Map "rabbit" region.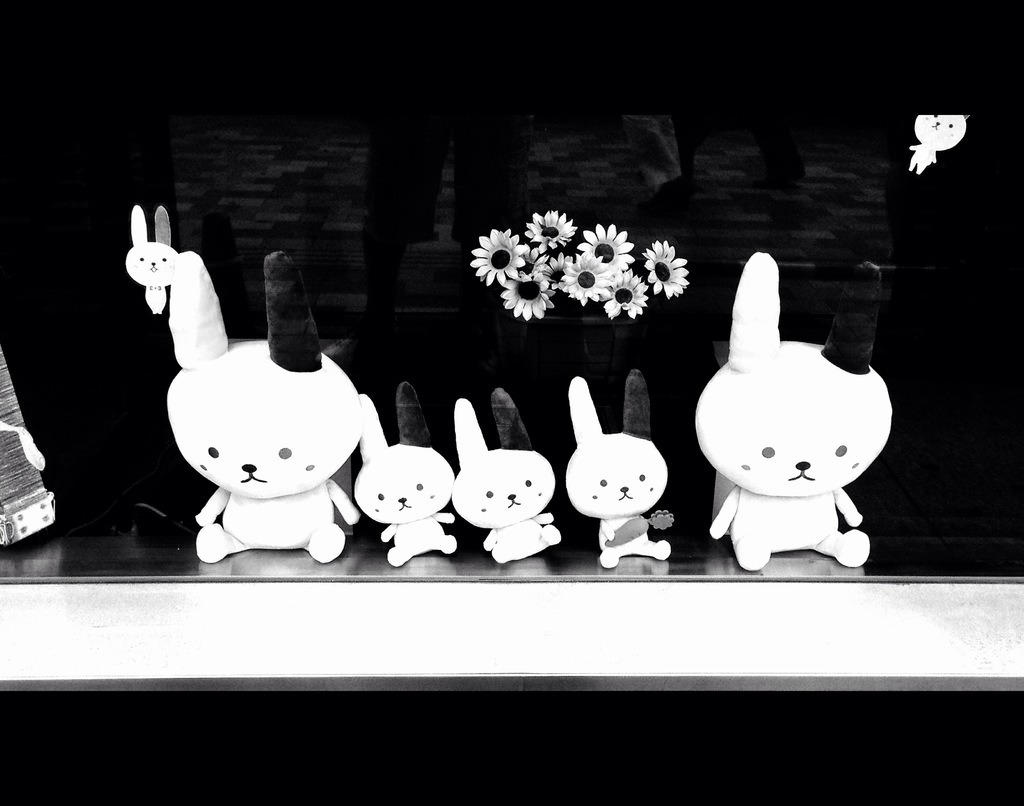
Mapped to <box>168,254,367,569</box>.
